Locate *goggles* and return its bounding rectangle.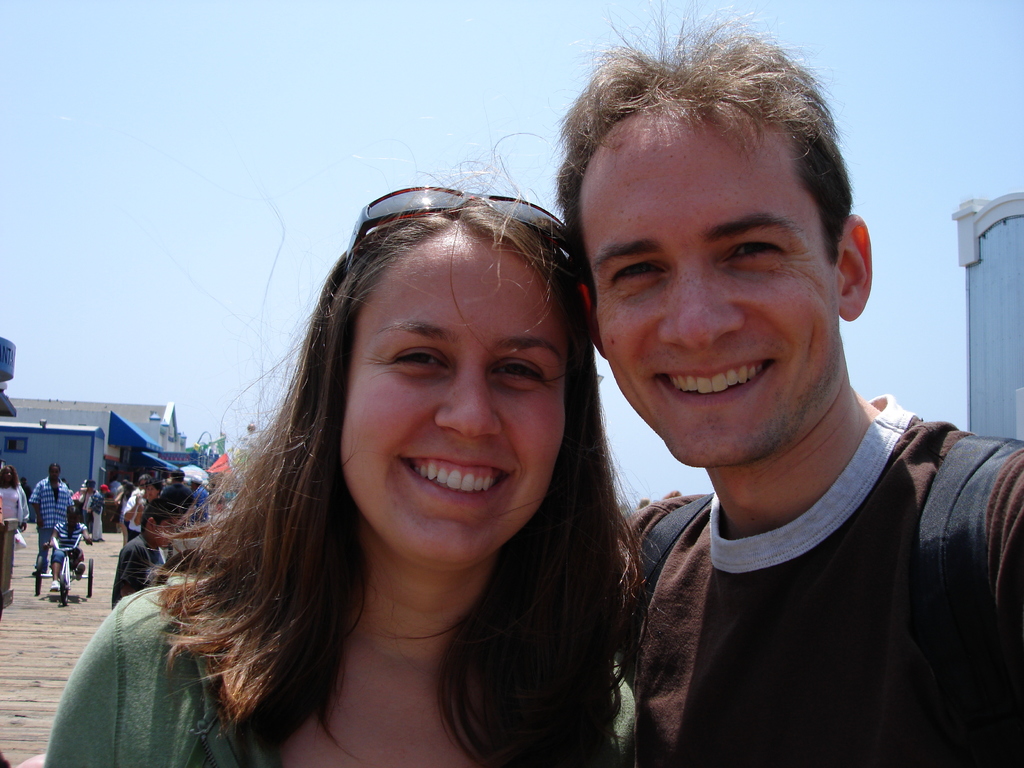
region(345, 182, 572, 264).
